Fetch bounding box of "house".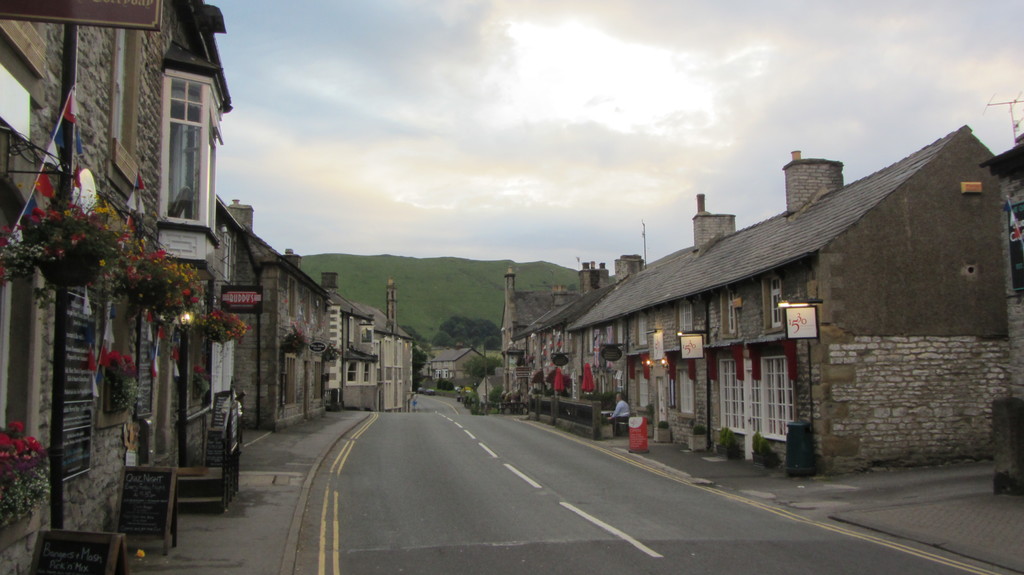
Bbox: [535, 123, 1007, 475].
